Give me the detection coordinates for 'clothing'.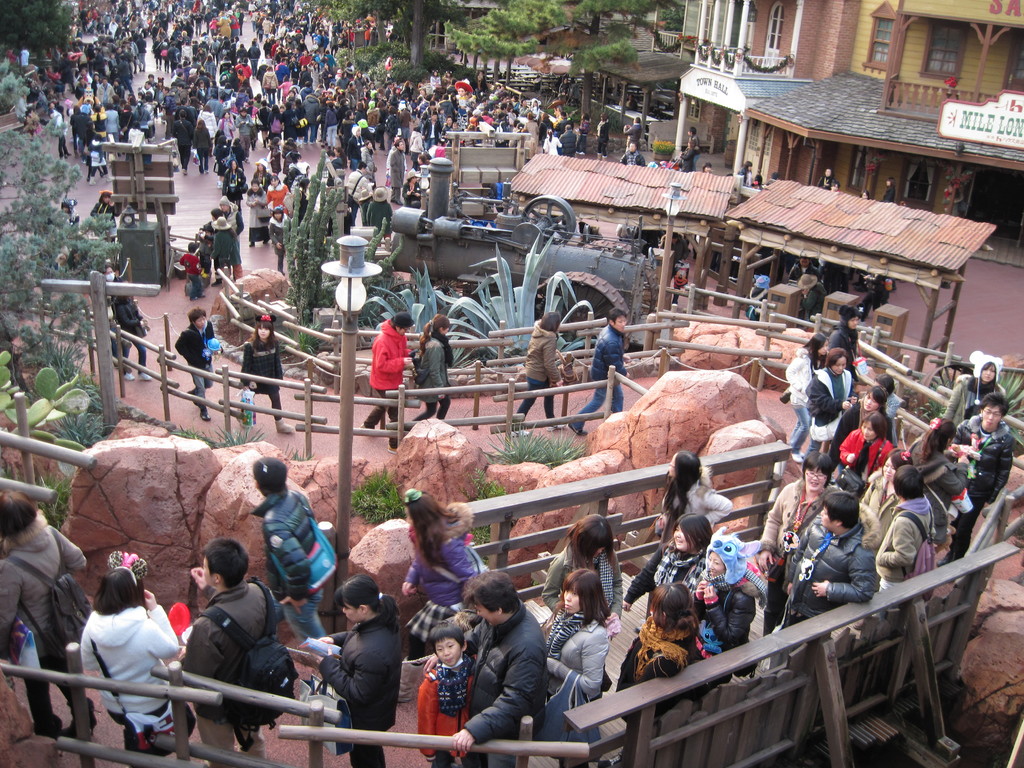
locate(454, 613, 544, 764).
